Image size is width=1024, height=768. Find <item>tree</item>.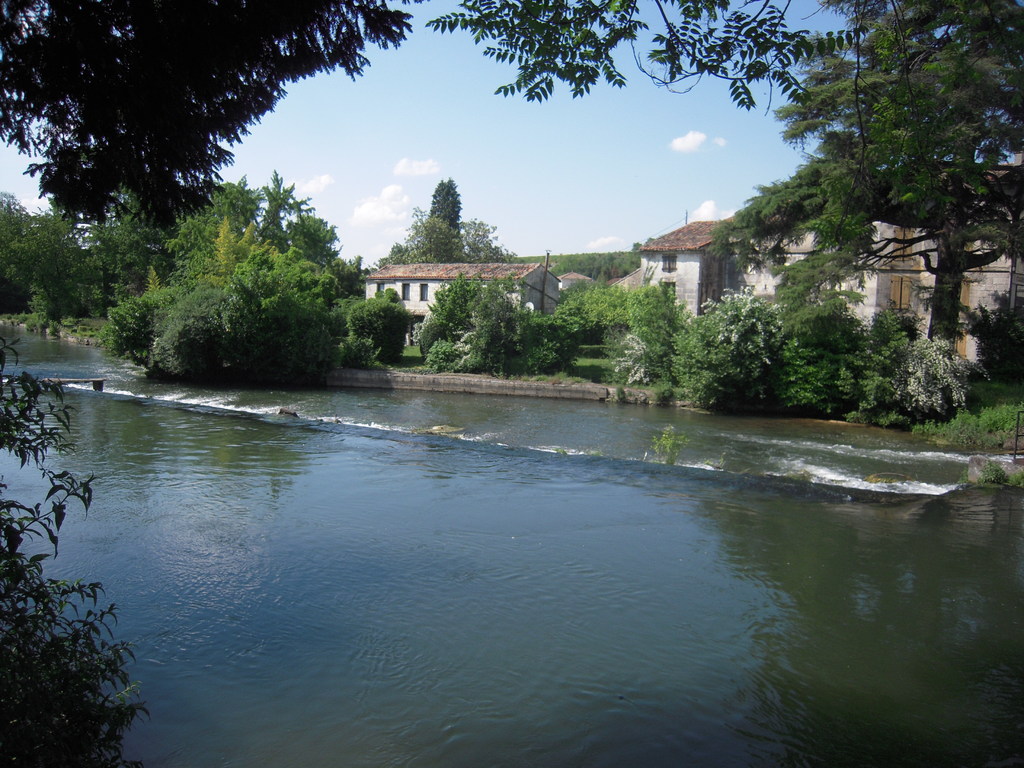
locate(706, 0, 1023, 367).
